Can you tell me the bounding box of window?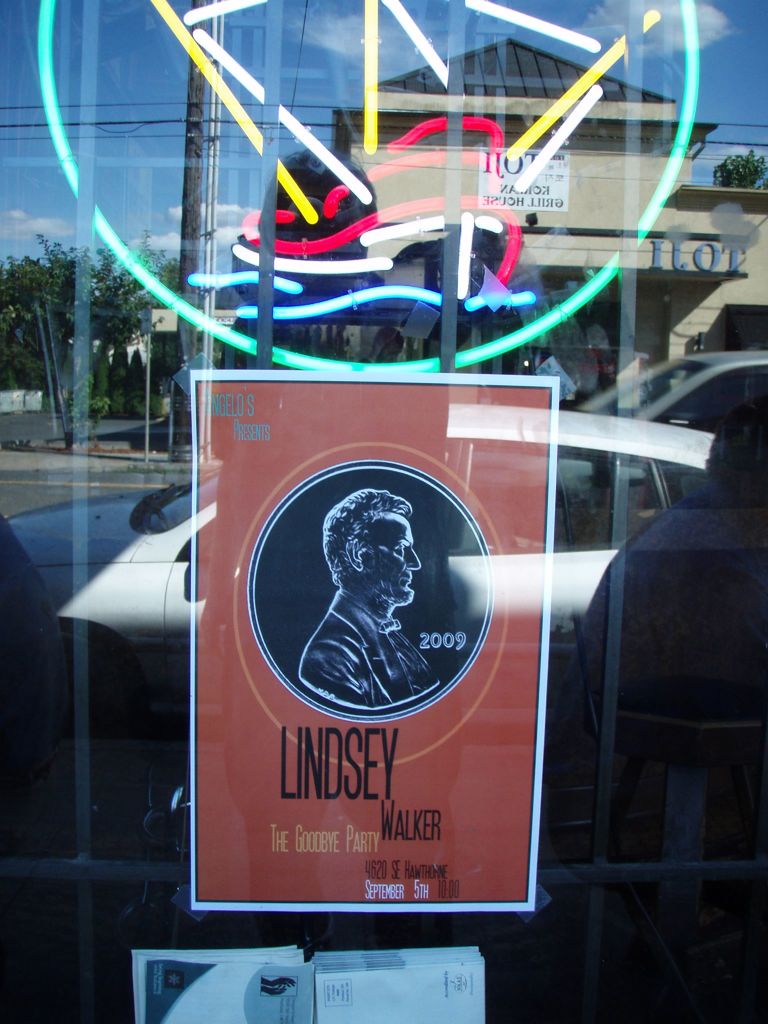
[0, 0, 767, 1023].
